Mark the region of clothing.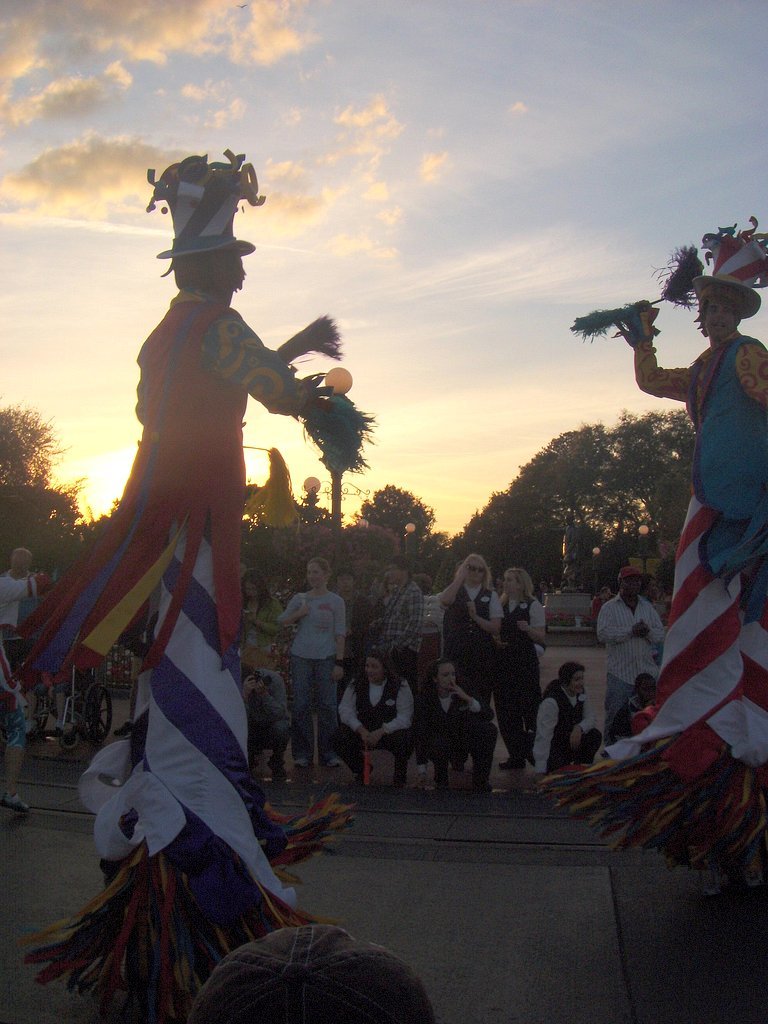
Region: x1=48, y1=248, x2=334, y2=971.
